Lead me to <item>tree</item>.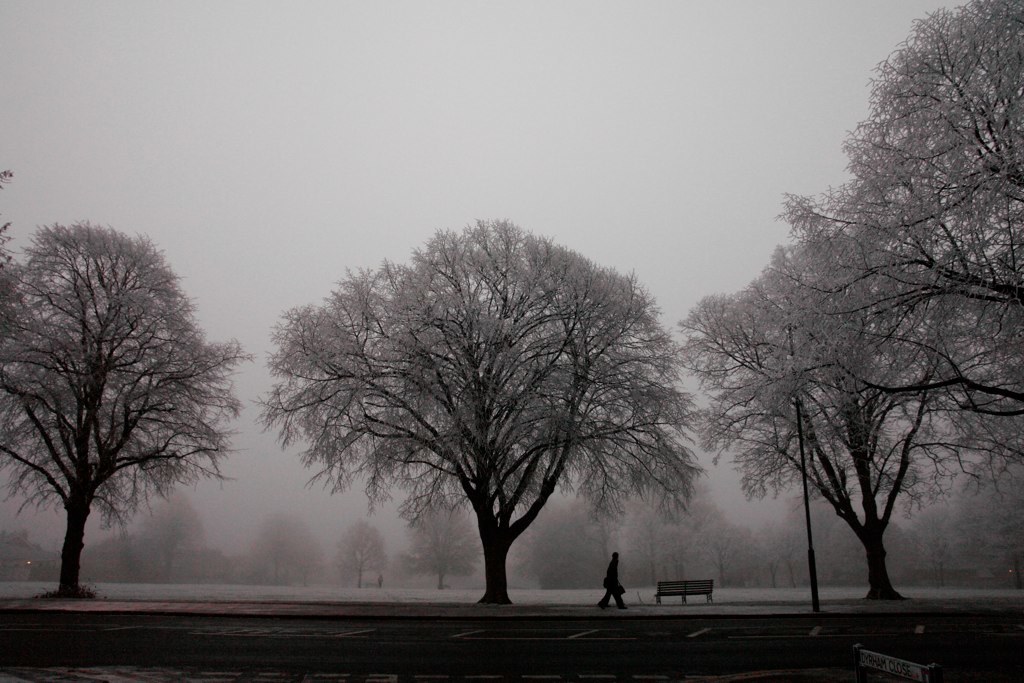
Lead to bbox=[669, 0, 1023, 521].
